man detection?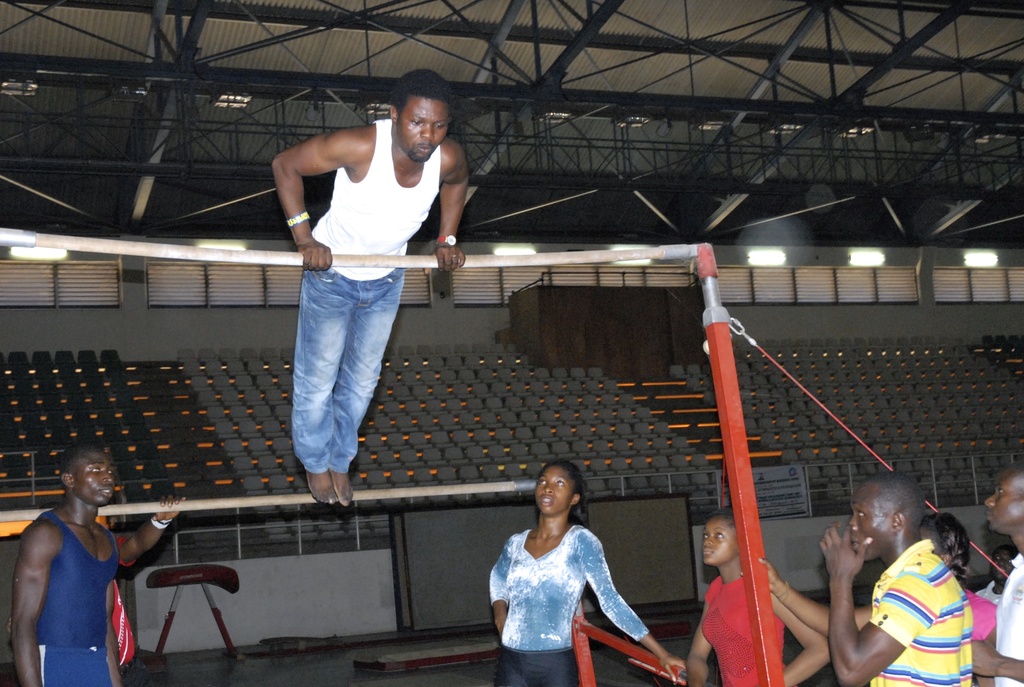
<bbox>970, 465, 1023, 686</bbox>
